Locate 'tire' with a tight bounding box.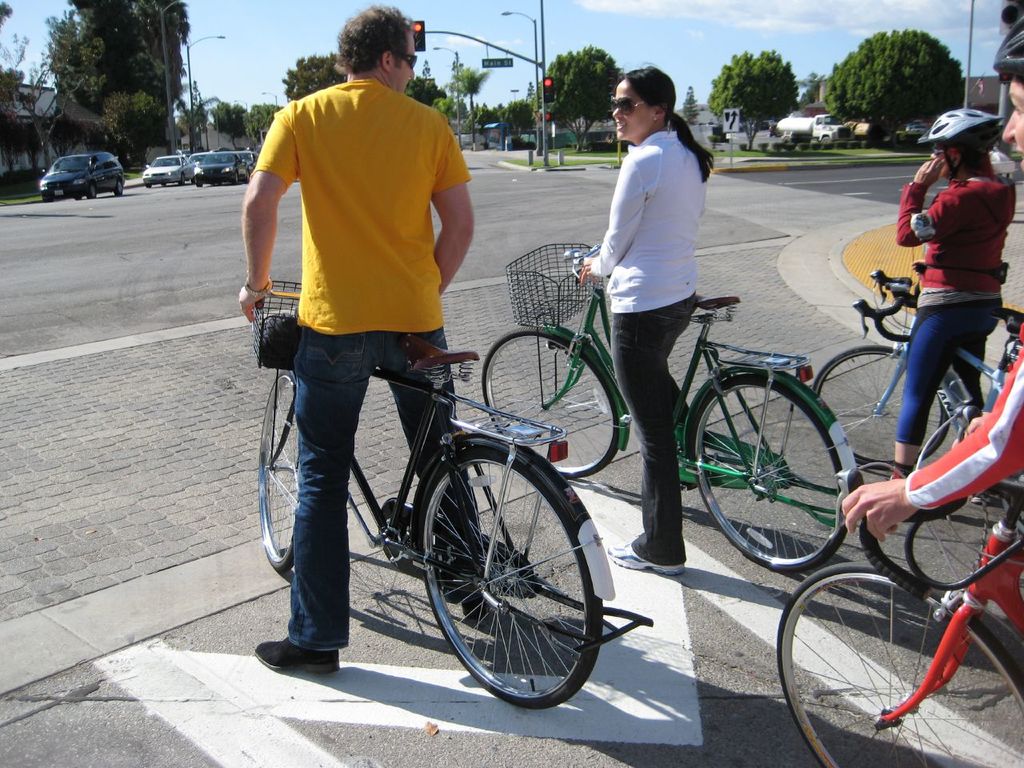
Rect(686, 374, 849, 572).
